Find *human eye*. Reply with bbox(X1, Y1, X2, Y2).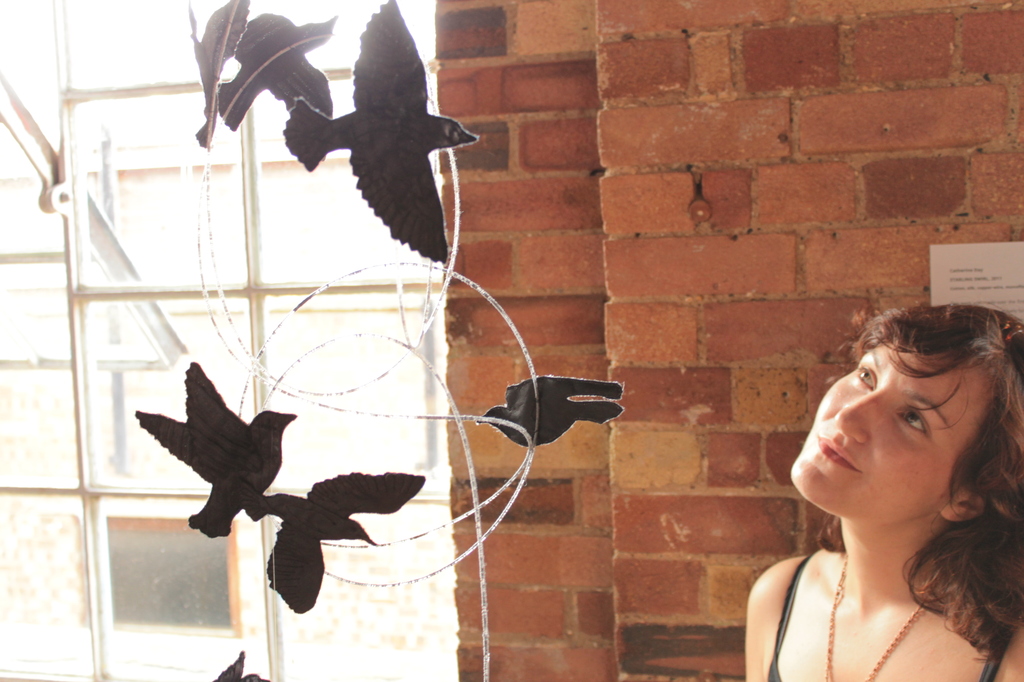
bbox(852, 368, 876, 391).
